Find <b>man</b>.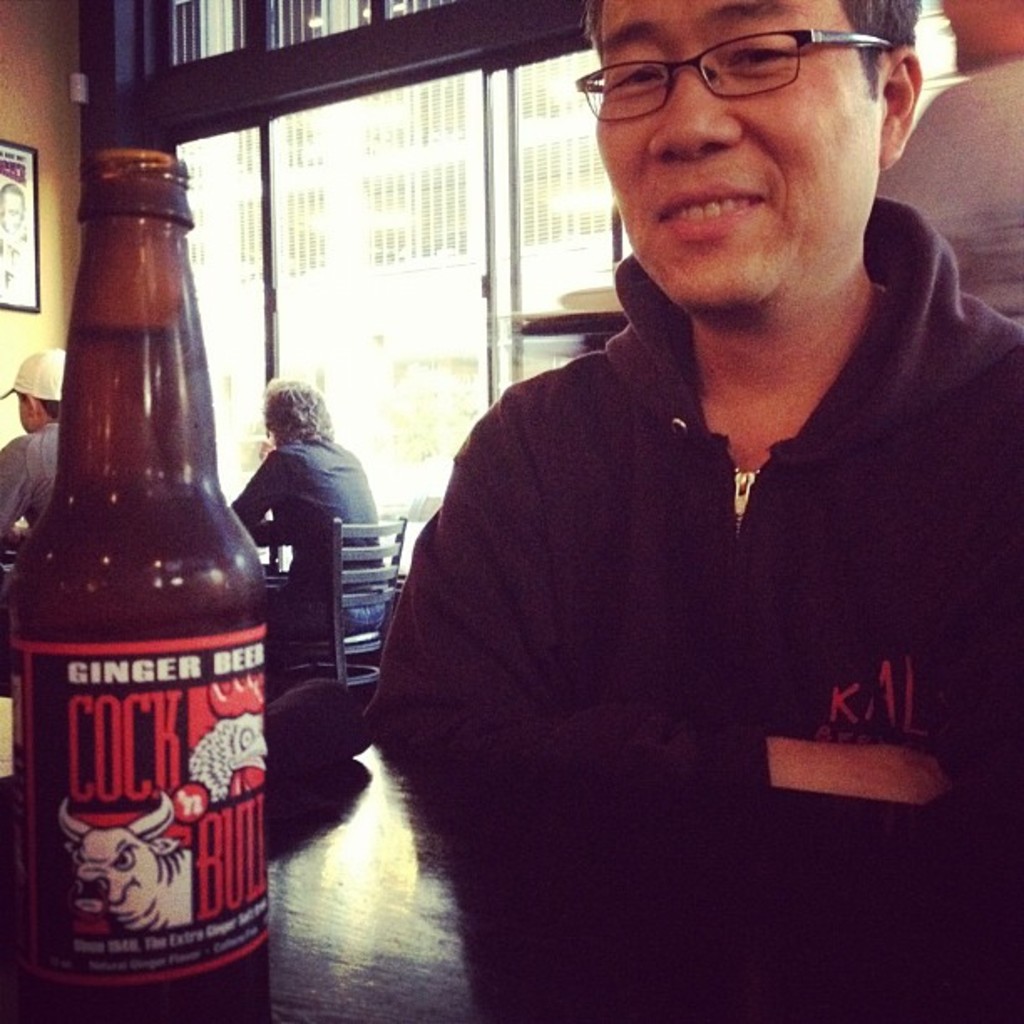
<bbox>375, 0, 1011, 904</bbox>.
